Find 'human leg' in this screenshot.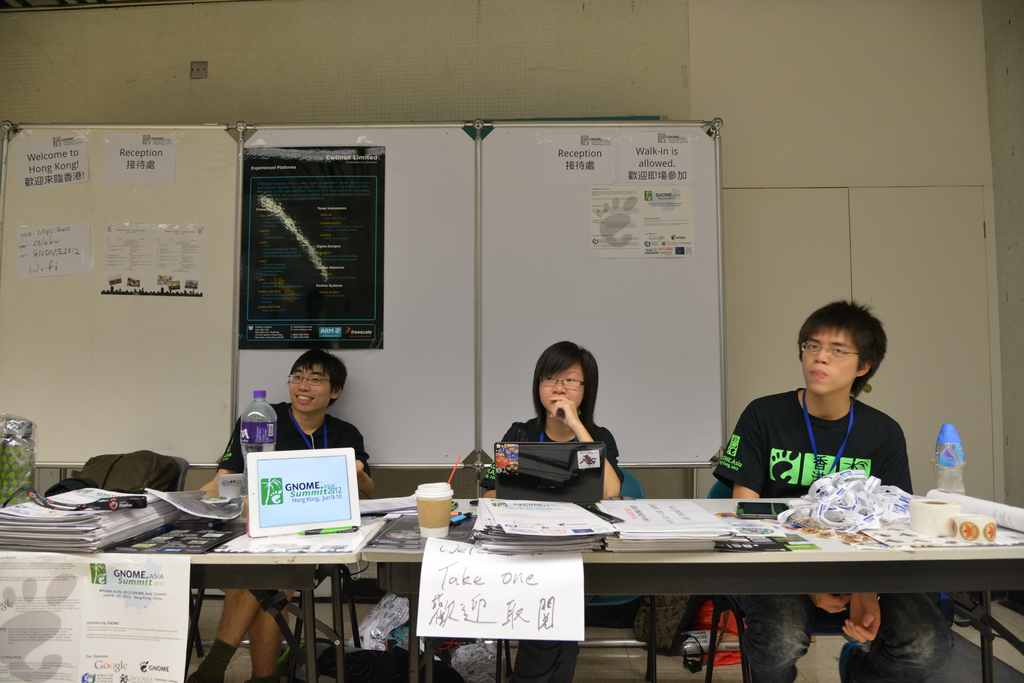
The bounding box for 'human leg' is (left=838, top=586, right=949, bottom=682).
